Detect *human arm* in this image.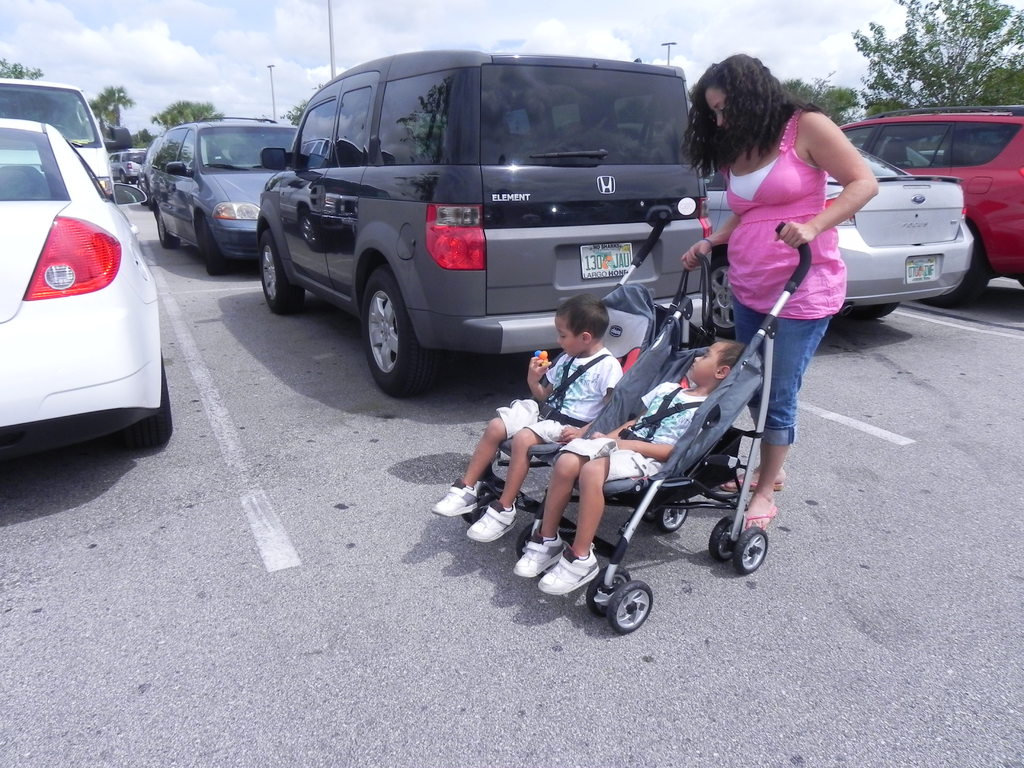
Detection: region(572, 362, 631, 435).
